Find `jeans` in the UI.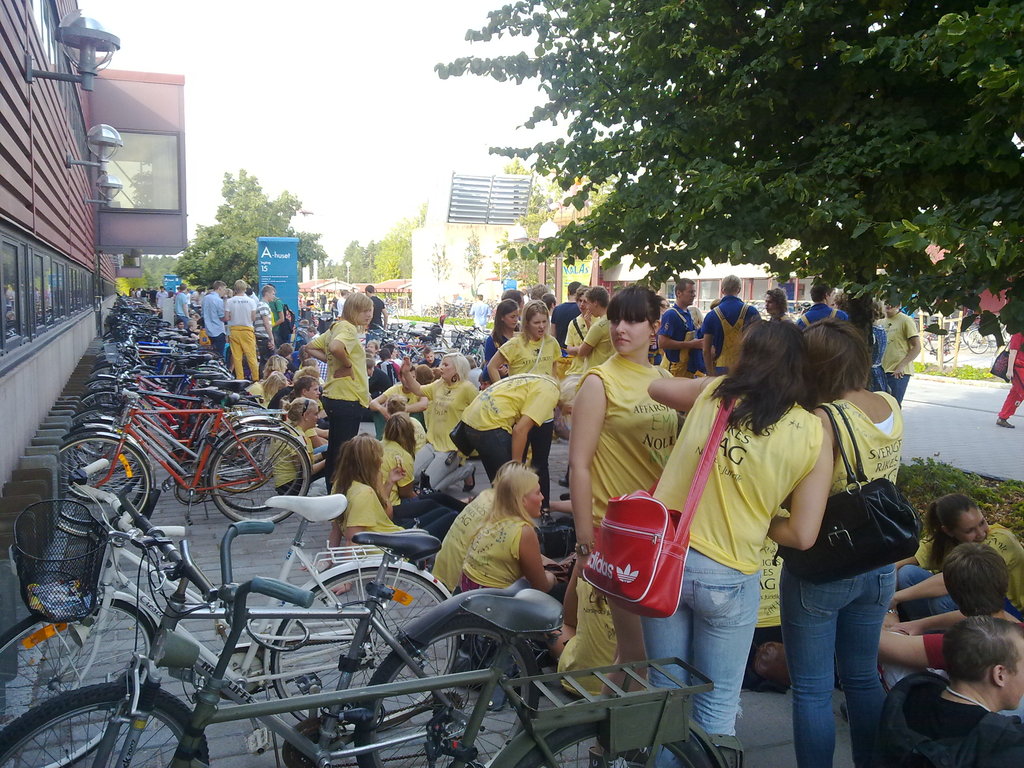
UI element at 893, 563, 964, 624.
